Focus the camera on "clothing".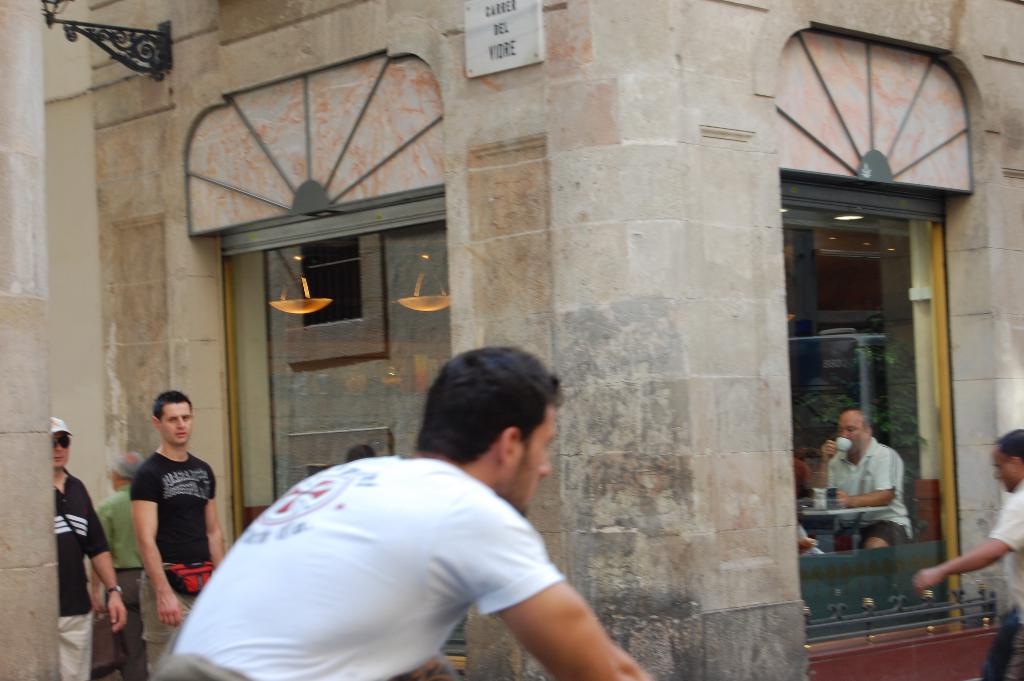
Focus region: Rect(90, 485, 141, 670).
